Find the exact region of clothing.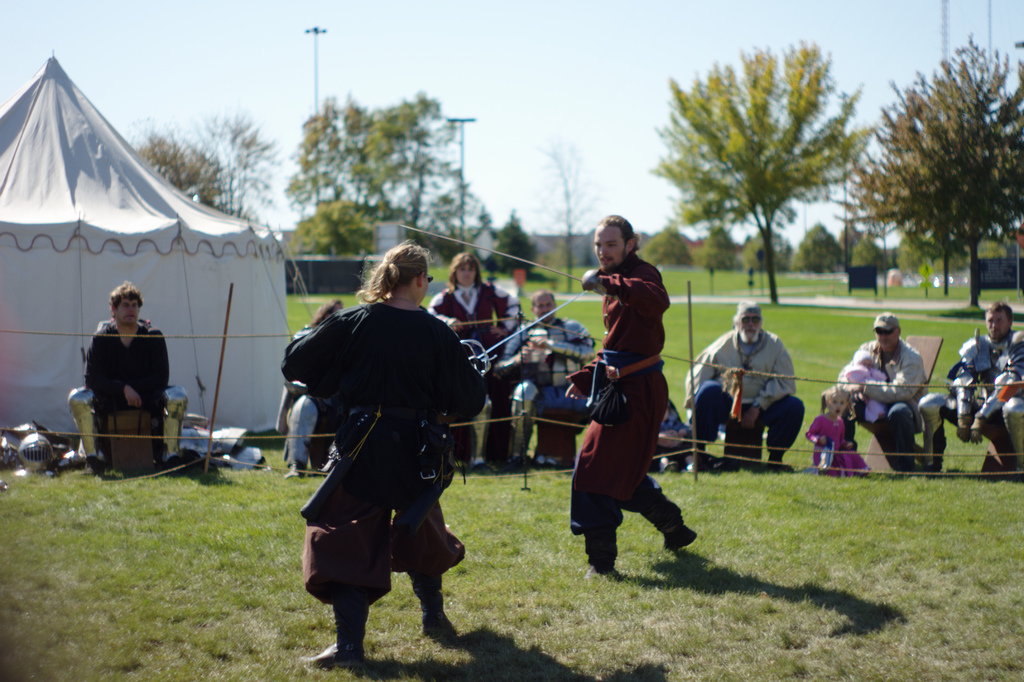
Exact region: Rect(691, 388, 812, 462).
